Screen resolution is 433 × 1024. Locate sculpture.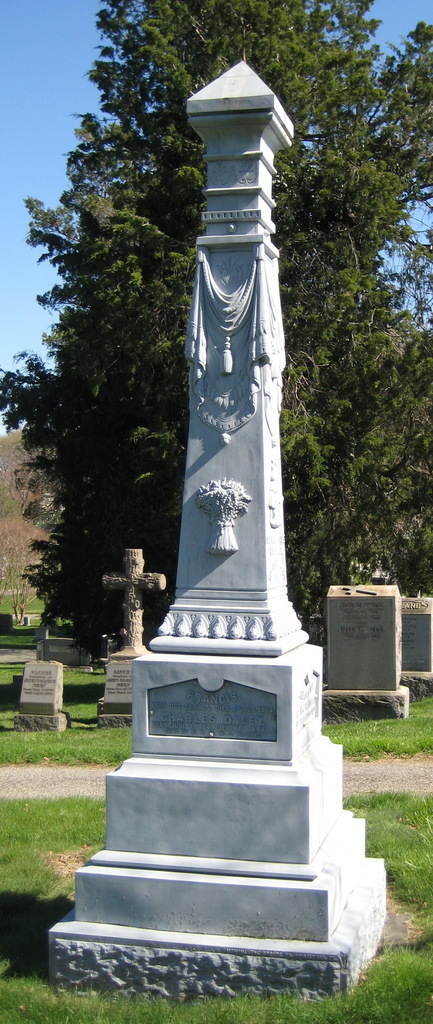
145 15 310 697.
